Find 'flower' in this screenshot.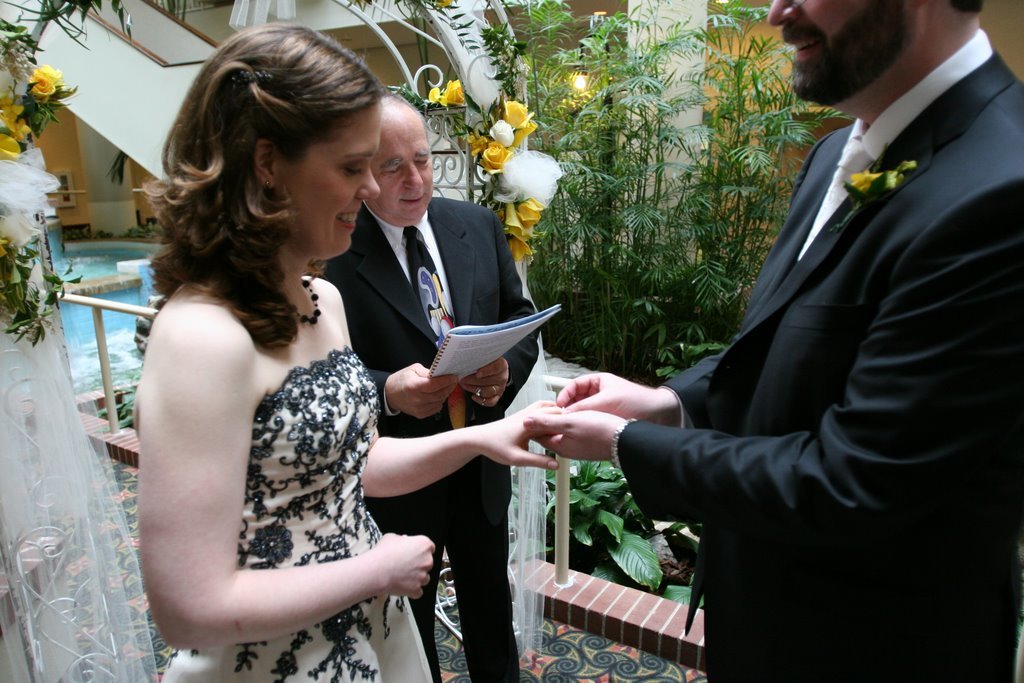
The bounding box for 'flower' is 499 99 532 136.
